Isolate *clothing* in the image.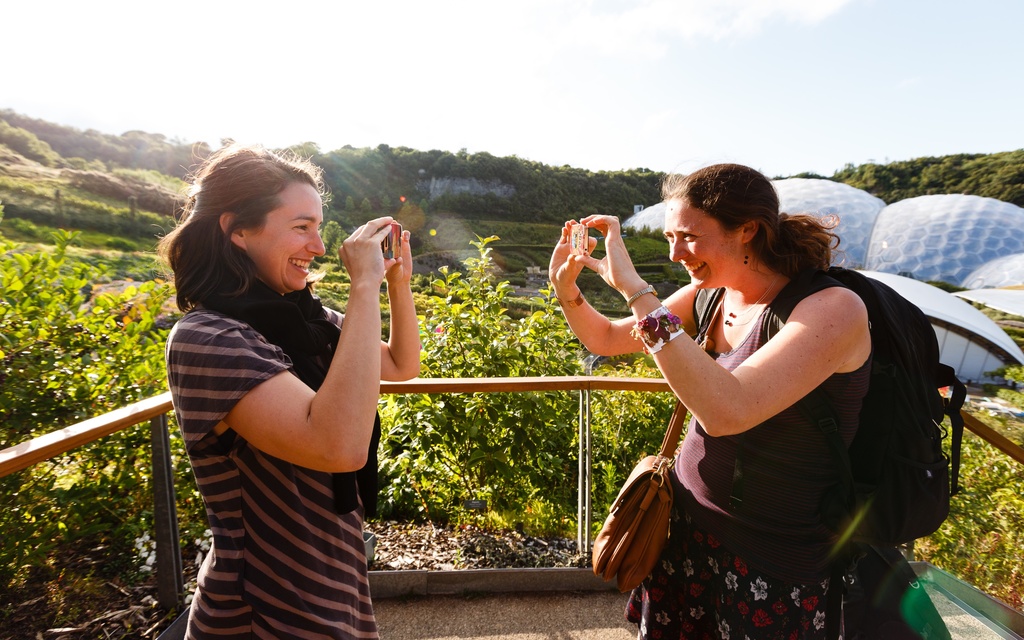
Isolated region: {"left": 162, "top": 304, "right": 408, "bottom": 639}.
